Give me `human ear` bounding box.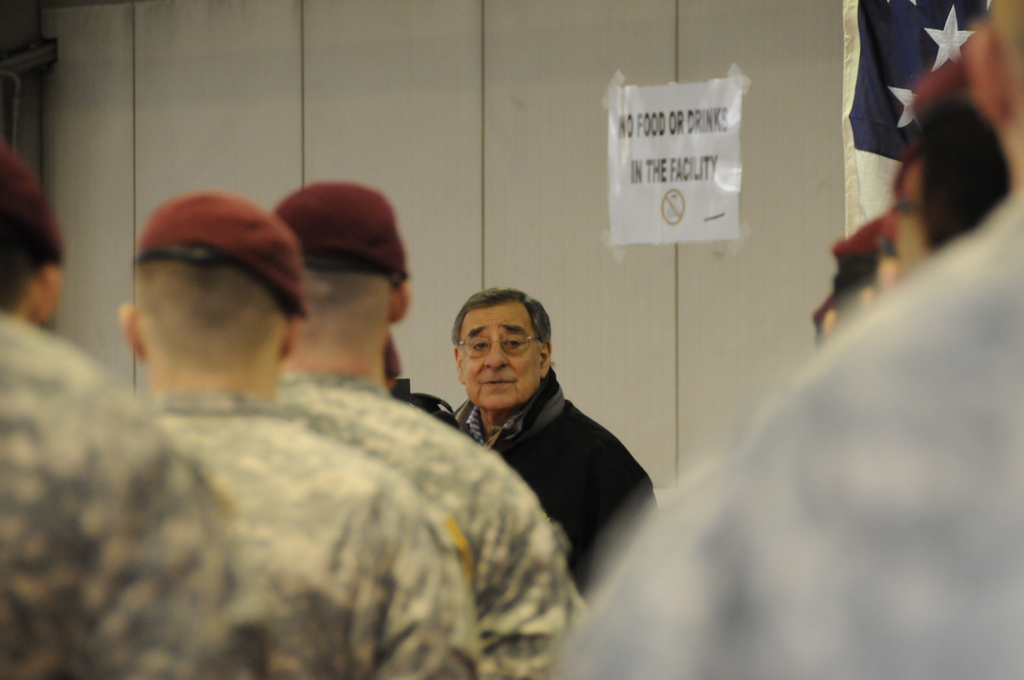
bbox=[972, 15, 999, 119].
